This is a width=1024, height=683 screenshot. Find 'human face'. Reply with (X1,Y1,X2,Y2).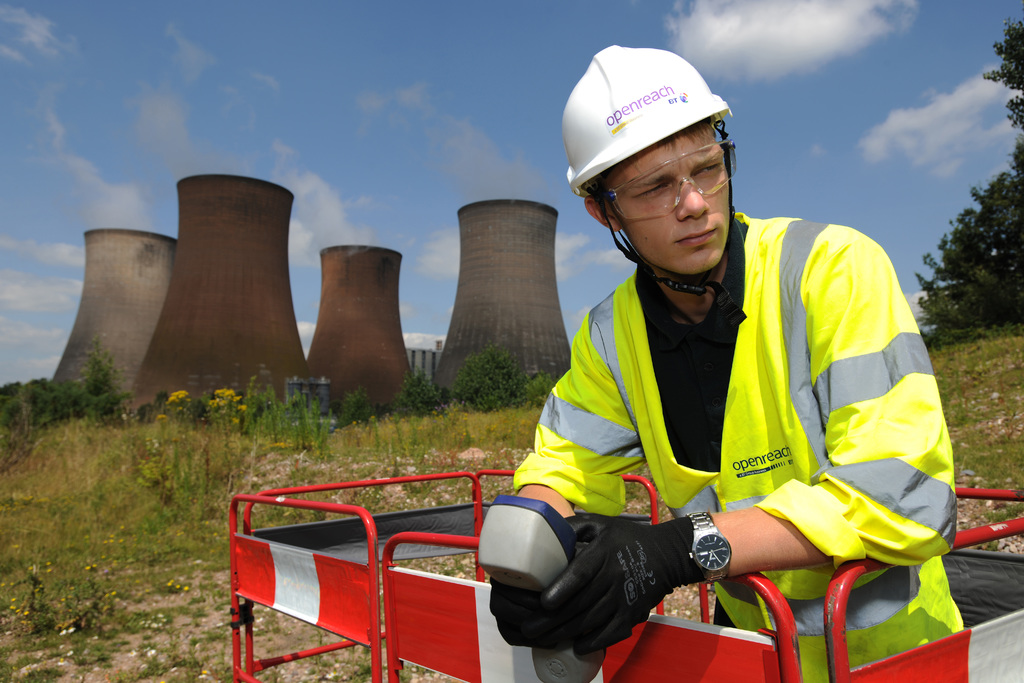
(611,120,739,277).
